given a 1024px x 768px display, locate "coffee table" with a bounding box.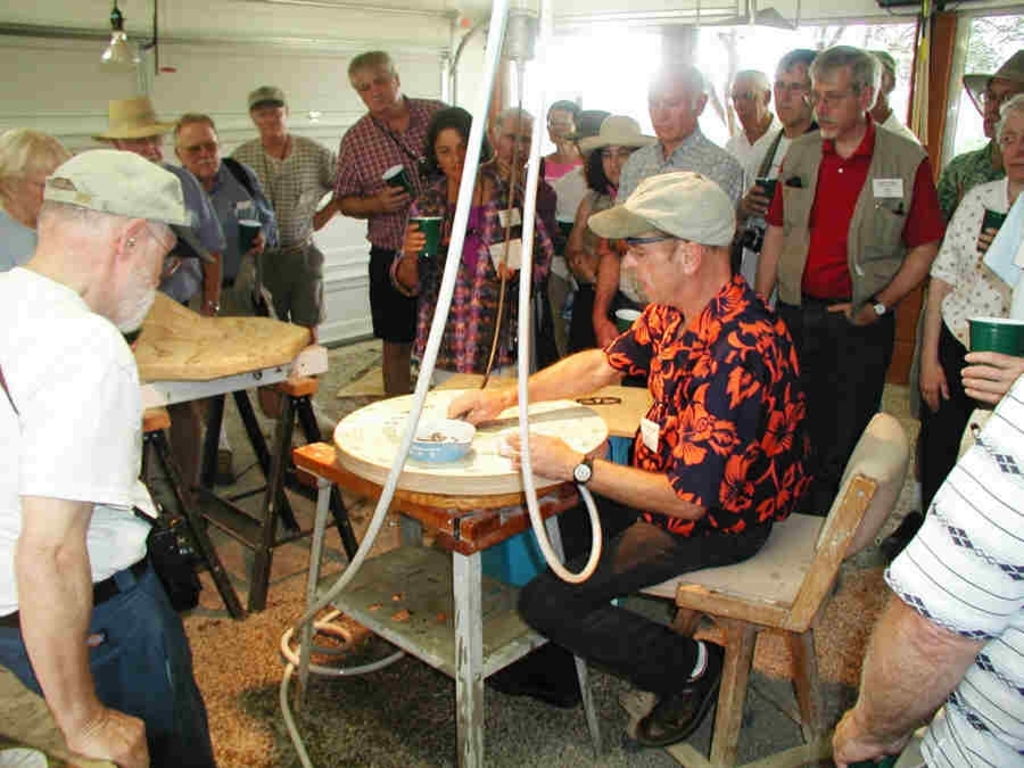
Located: 299,397,612,767.
